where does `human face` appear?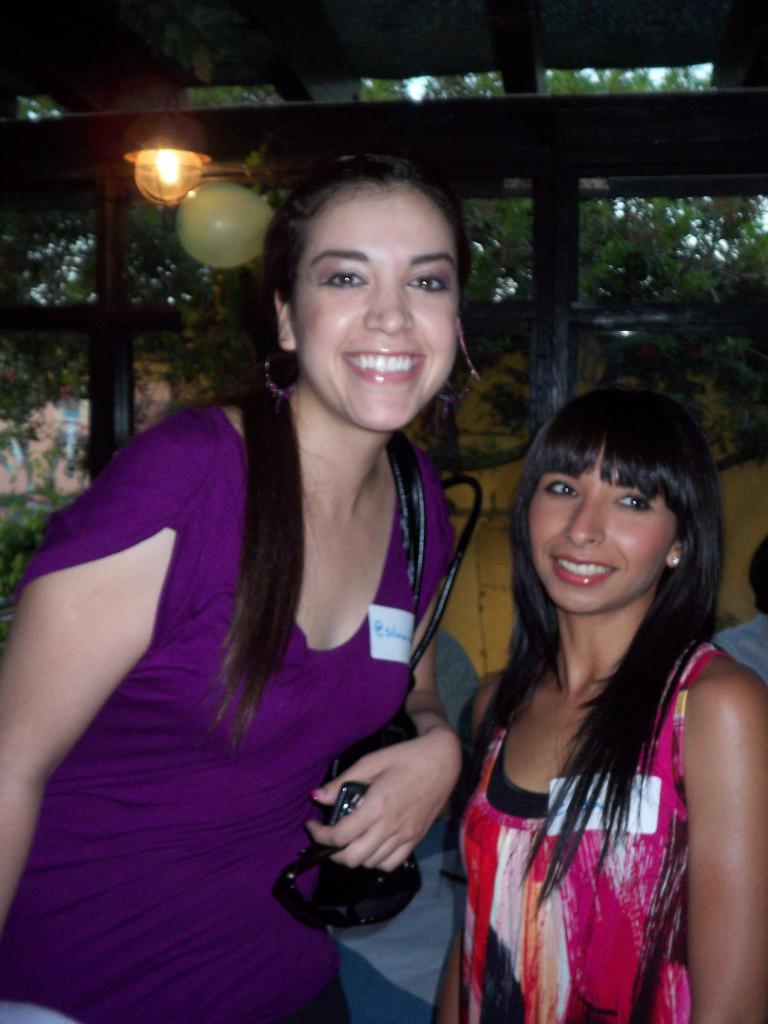
Appears at crop(291, 182, 453, 433).
